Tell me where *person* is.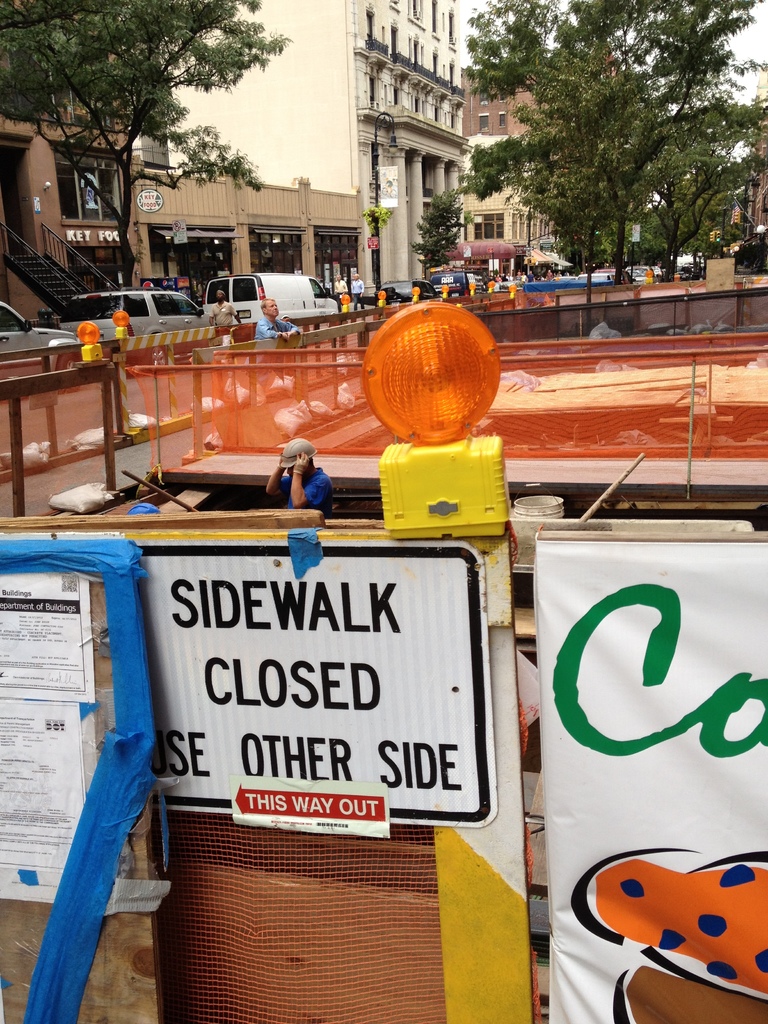
*person* is at 264:431:334:527.
